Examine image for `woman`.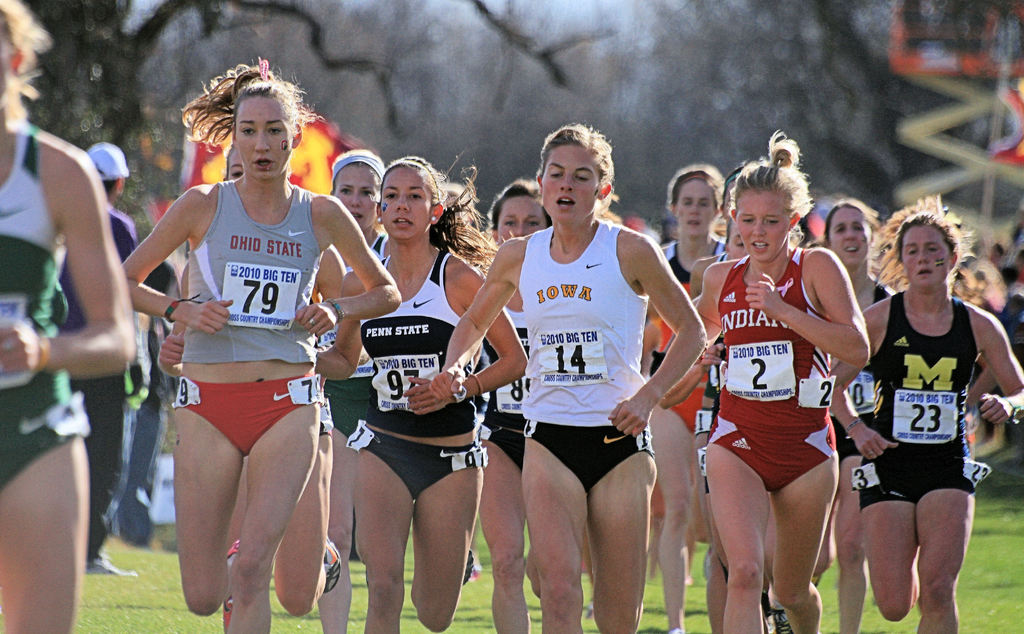
Examination result: x1=310 y1=117 x2=532 y2=633.
